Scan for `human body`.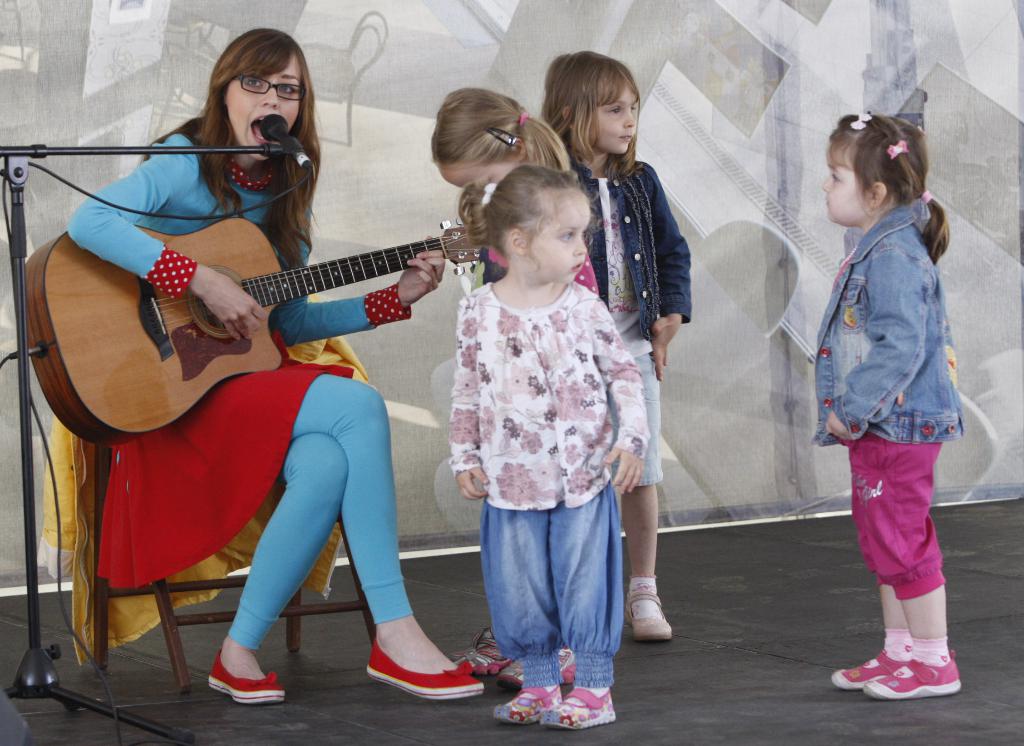
Scan result: l=535, t=47, r=695, b=640.
